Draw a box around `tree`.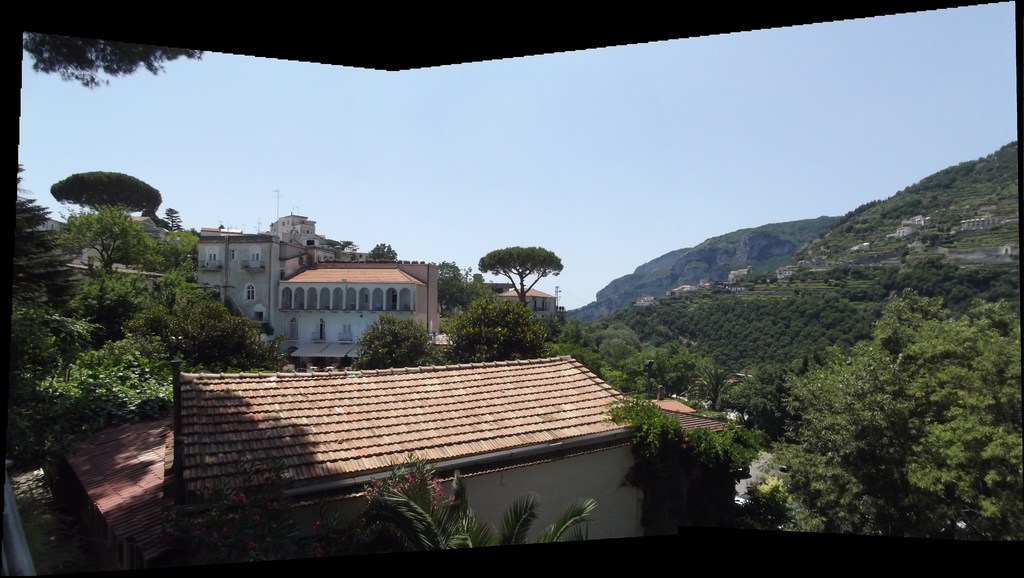
bbox=[8, 163, 60, 311].
